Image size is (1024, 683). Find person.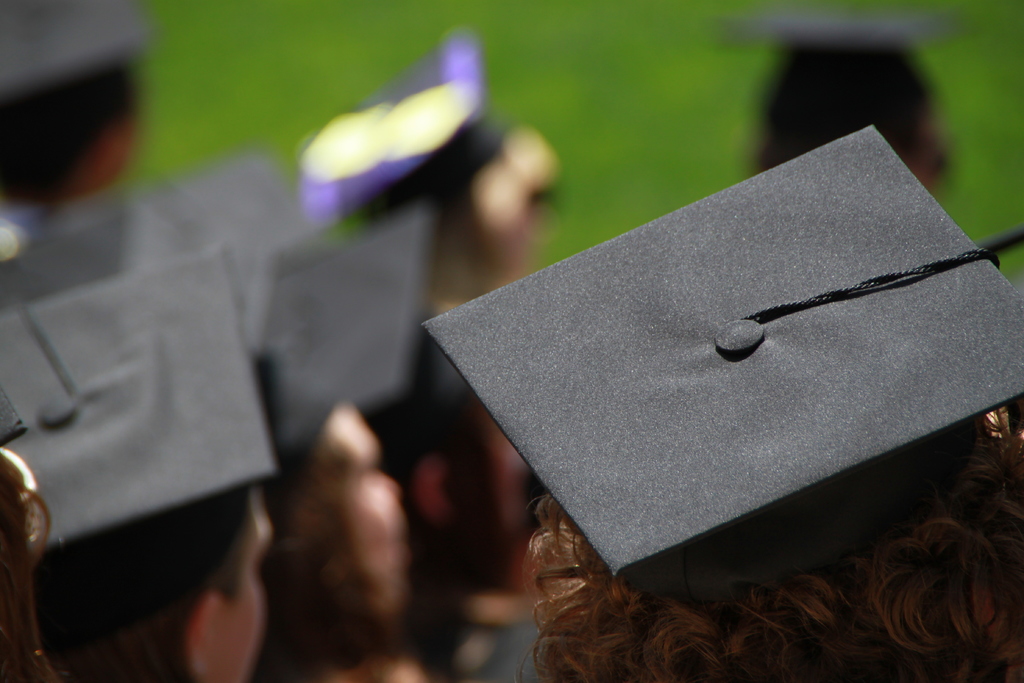
{"left": 0, "top": 242, "right": 278, "bottom": 682}.
